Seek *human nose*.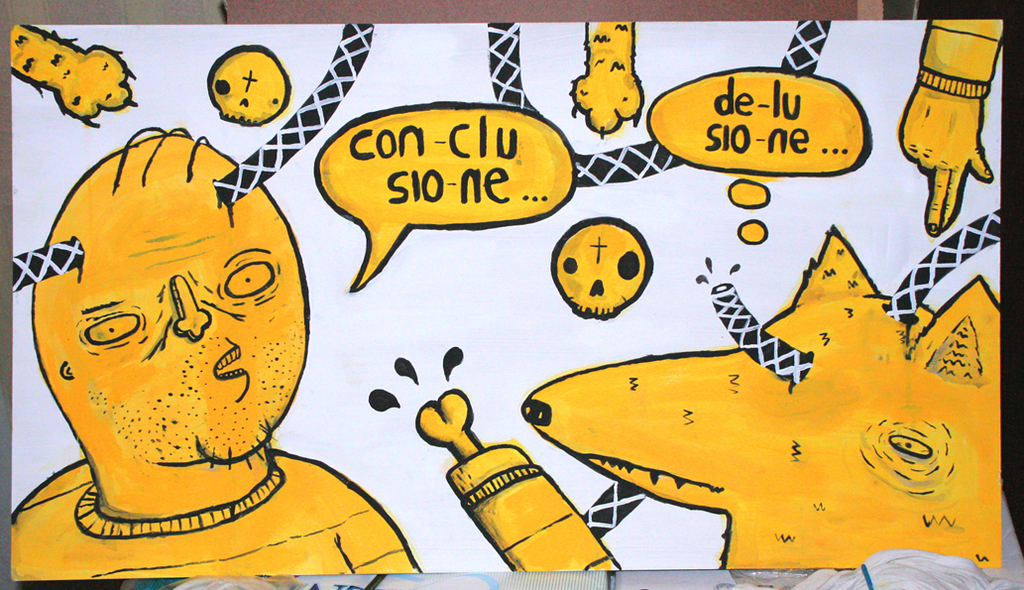
bbox(179, 275, 215, 337).
